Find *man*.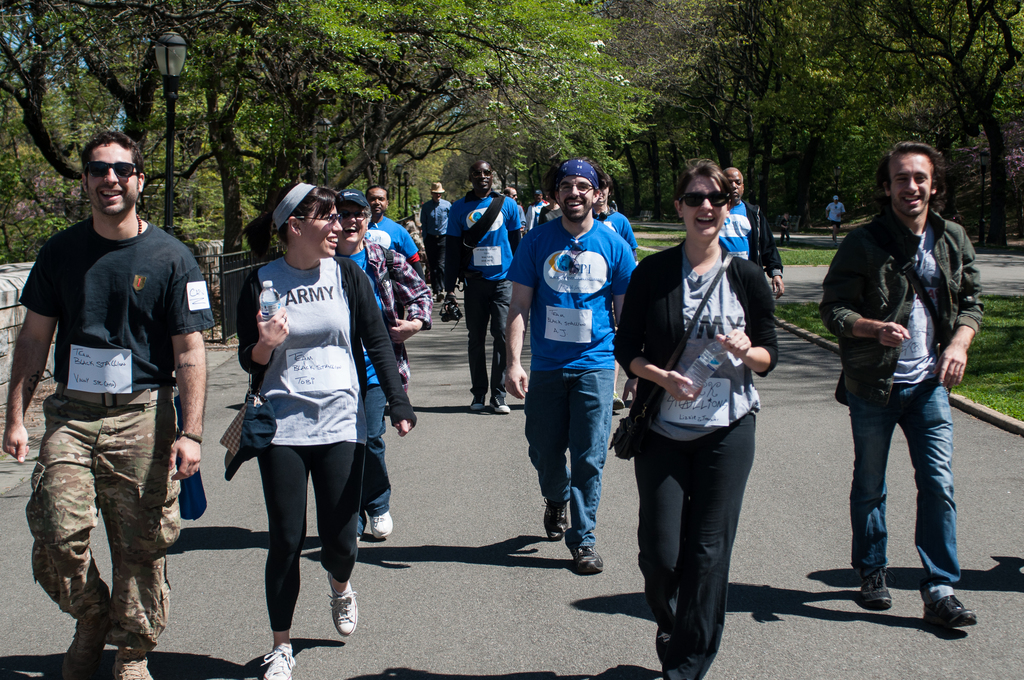
(left=438, top=154, right=522, bottom=422).
